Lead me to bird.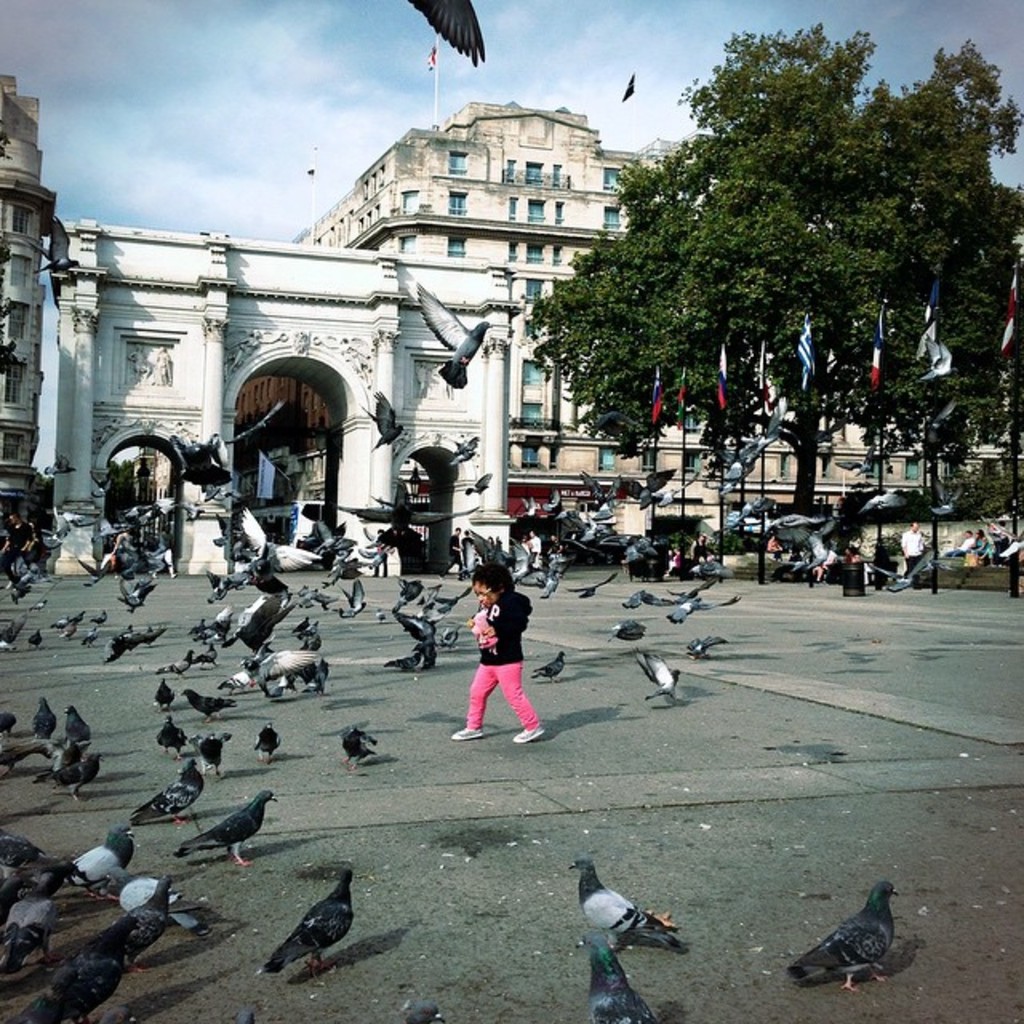
Lead to box(194, 637, 219, 667).
